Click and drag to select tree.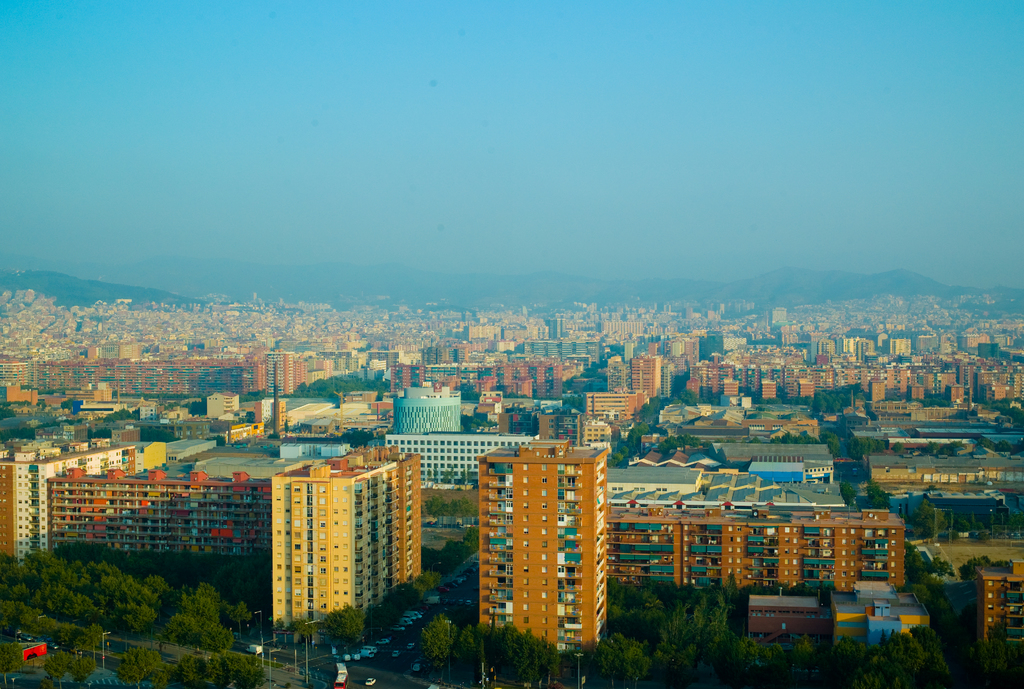
Selection: bbox=(677, 387, 698, 410).
